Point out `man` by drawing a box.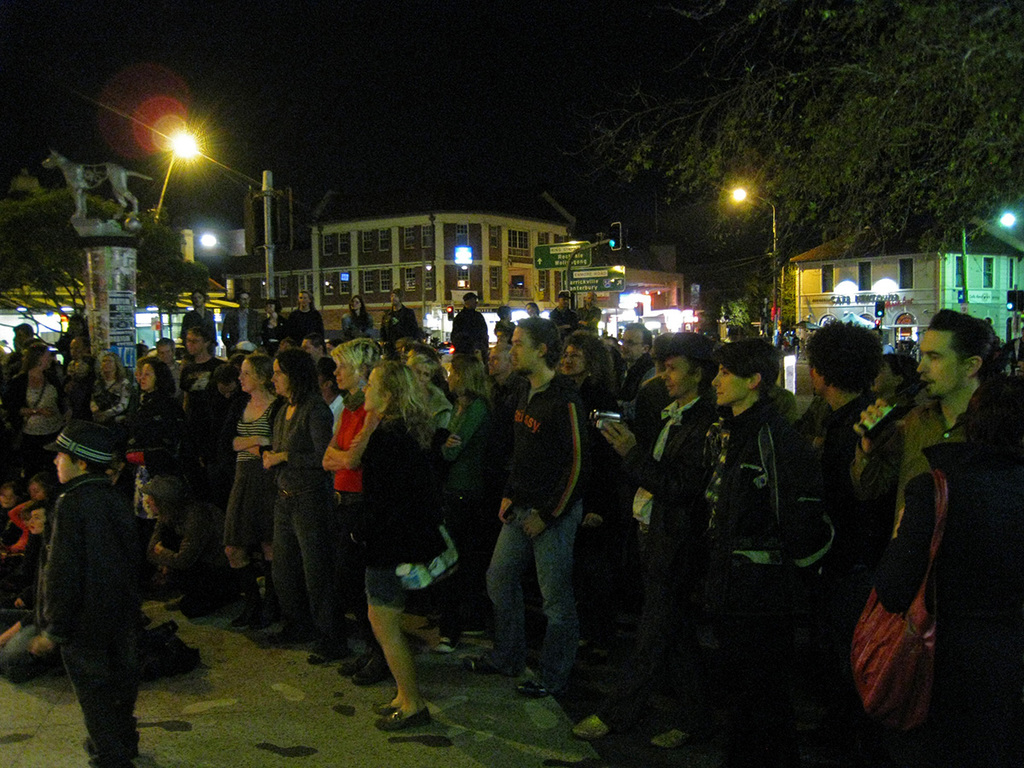
69 330 98 402.
